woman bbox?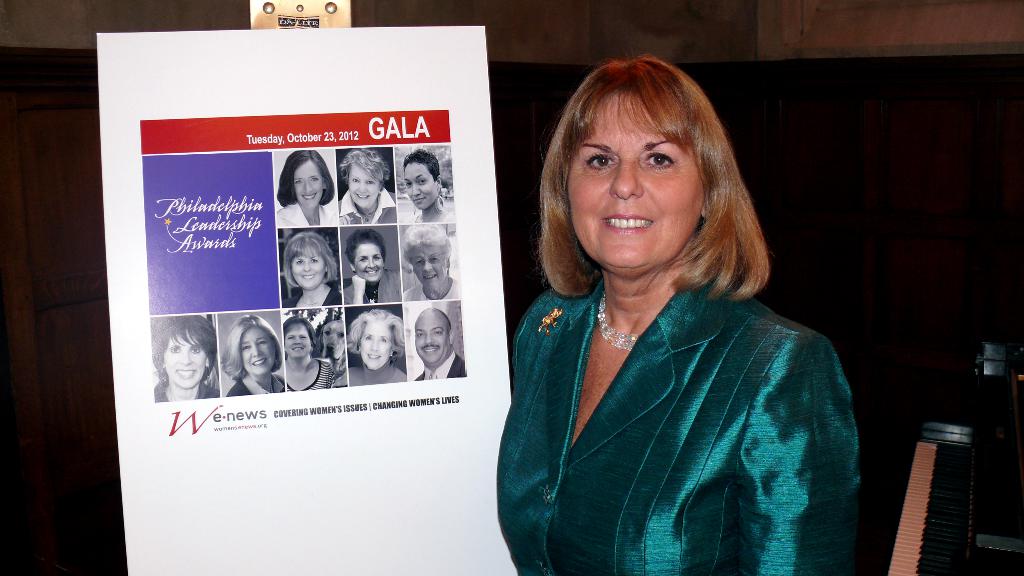
bbox=[351, 308, 416, 385]
